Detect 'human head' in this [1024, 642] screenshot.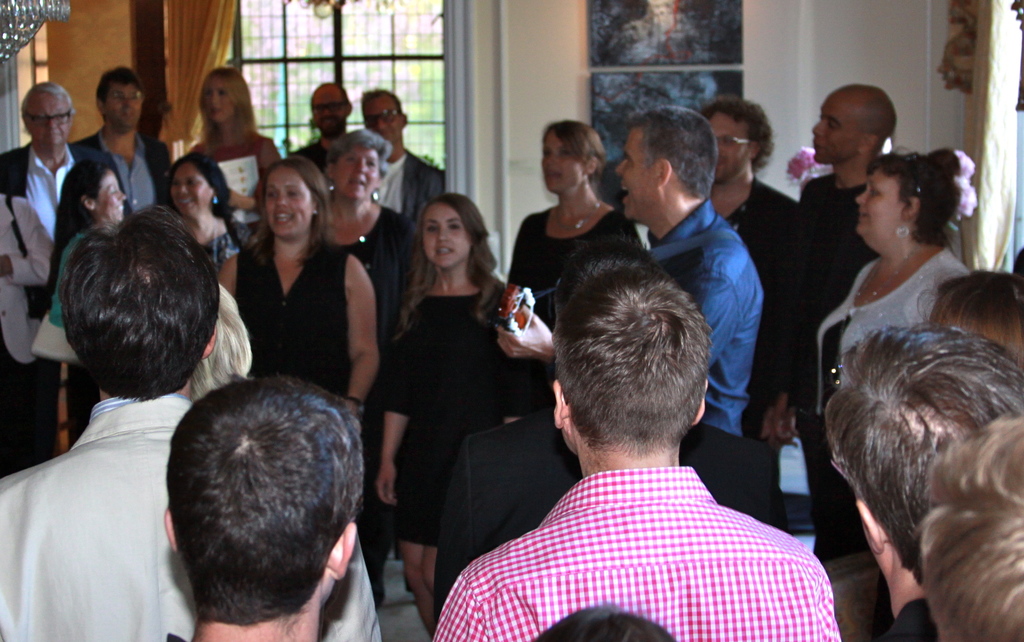
Detection: [left=160, top=383, right=379, bottom=622].
